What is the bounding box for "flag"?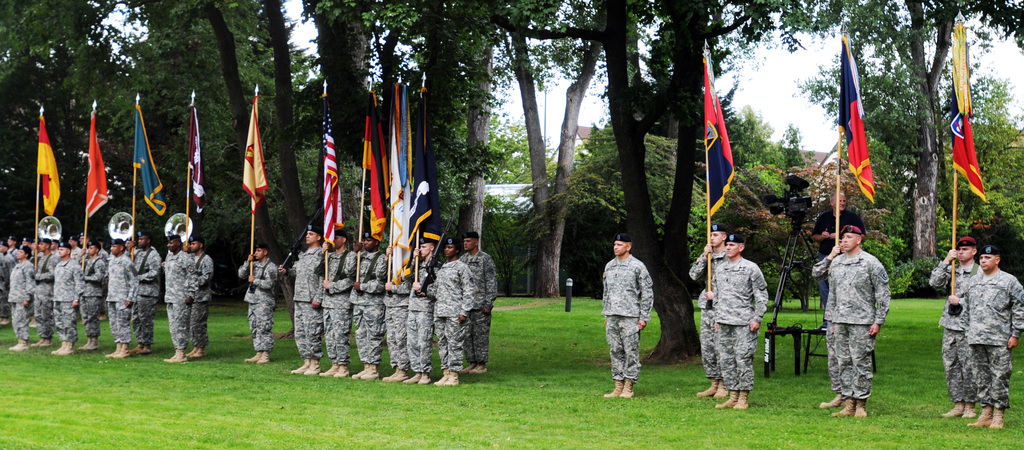
left=129, top=104, right=169, bottom=214.
